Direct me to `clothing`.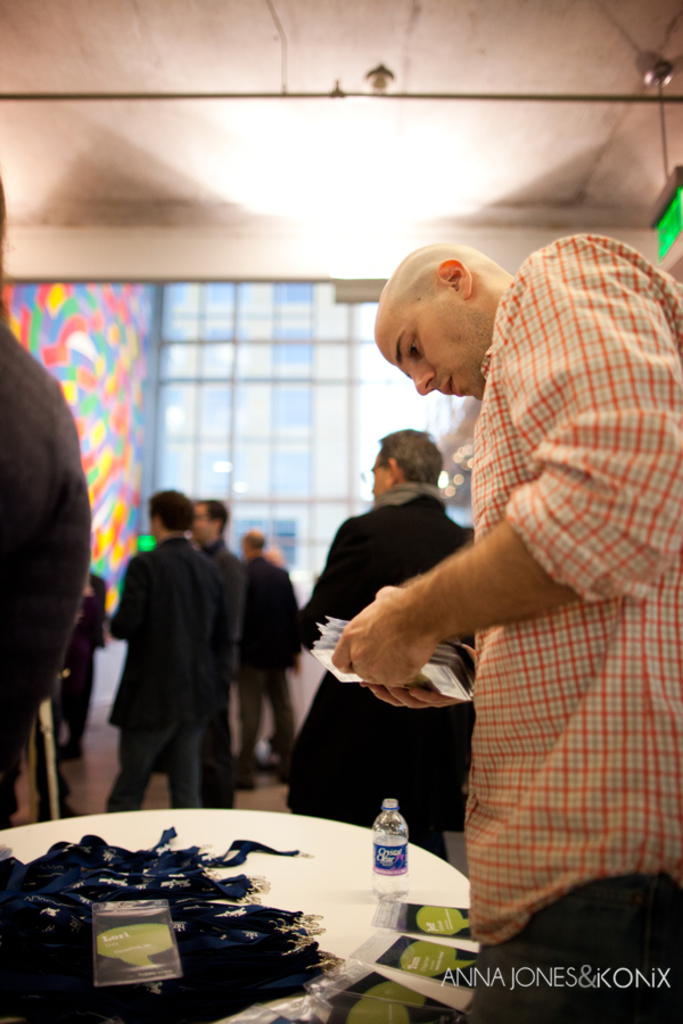
Direction: box(0, 332, 98, 833).
